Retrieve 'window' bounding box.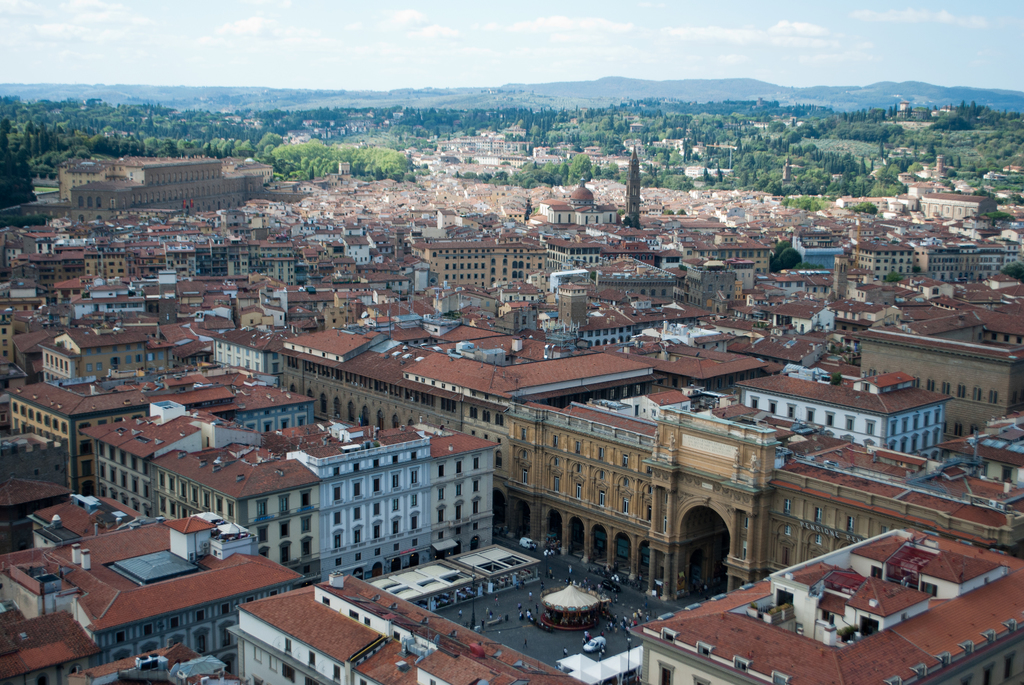
Bounding box: BBox(228, 357, 229, 360).
